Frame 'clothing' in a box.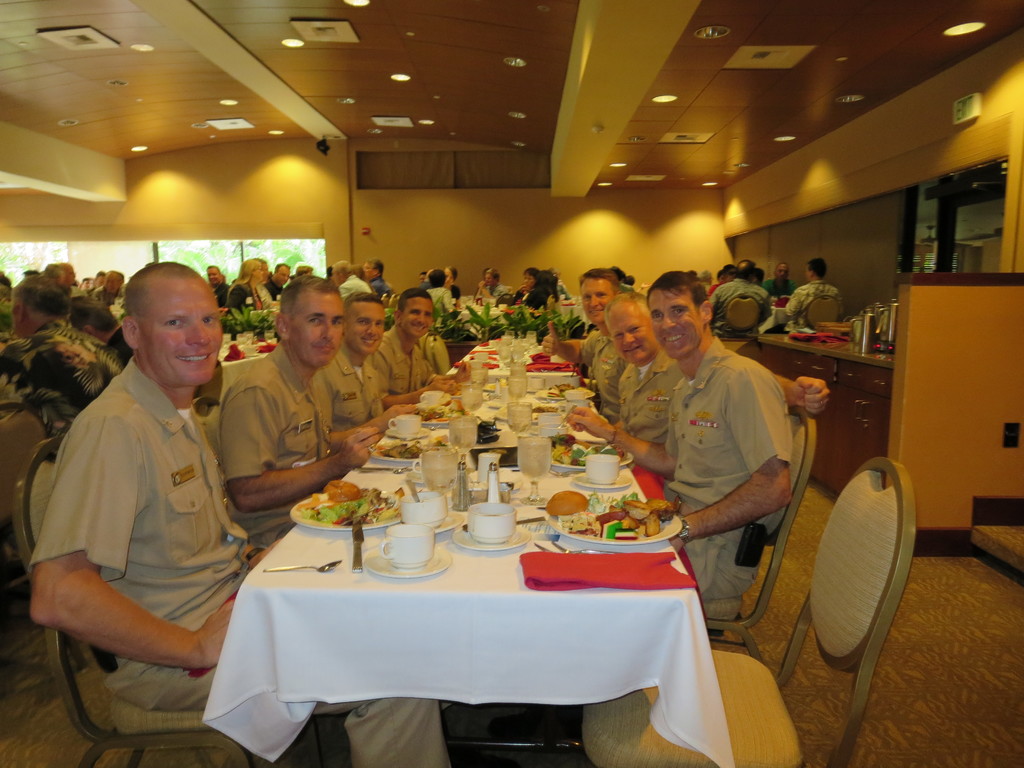
detection(707, 283, 717, 295).
